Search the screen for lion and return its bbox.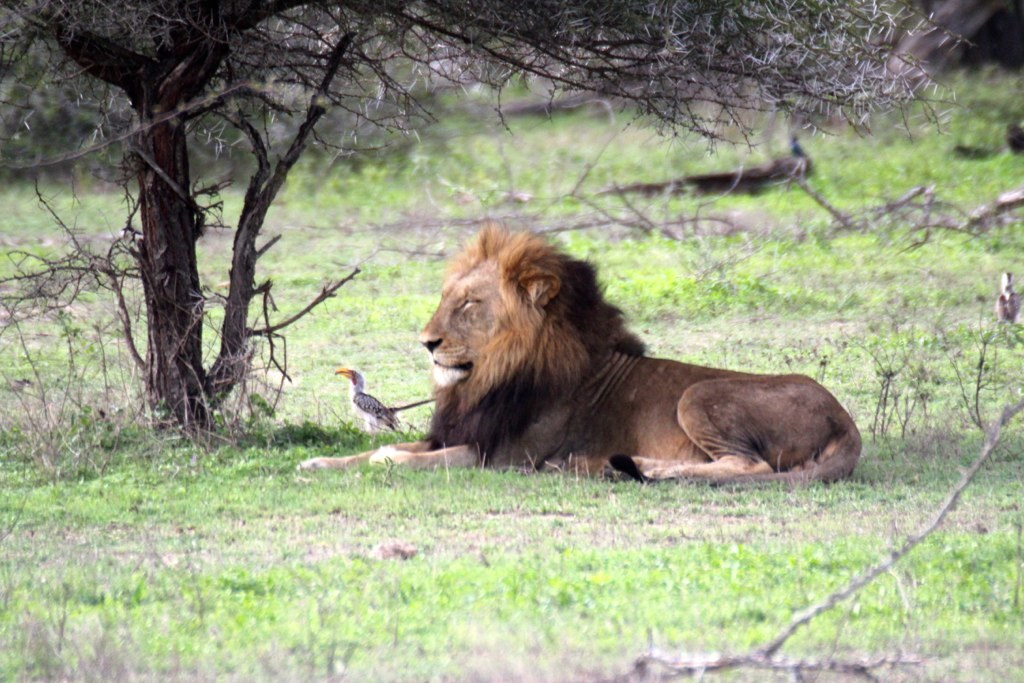
Found: 297, 218, 861, 493.
